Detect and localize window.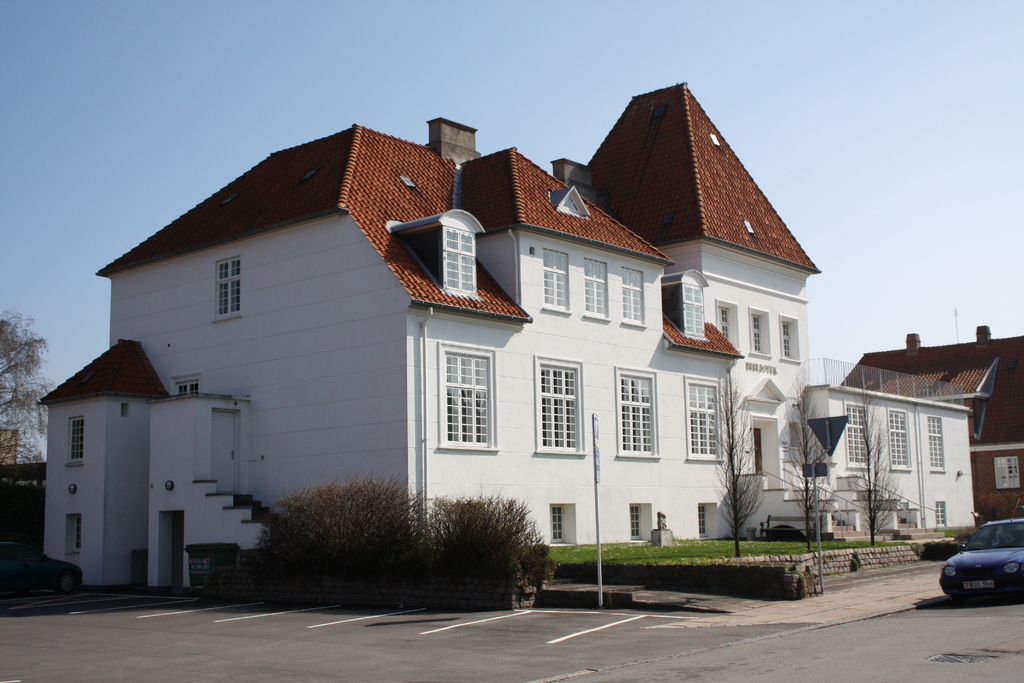
Localized at (622, 268, 644, 325).
